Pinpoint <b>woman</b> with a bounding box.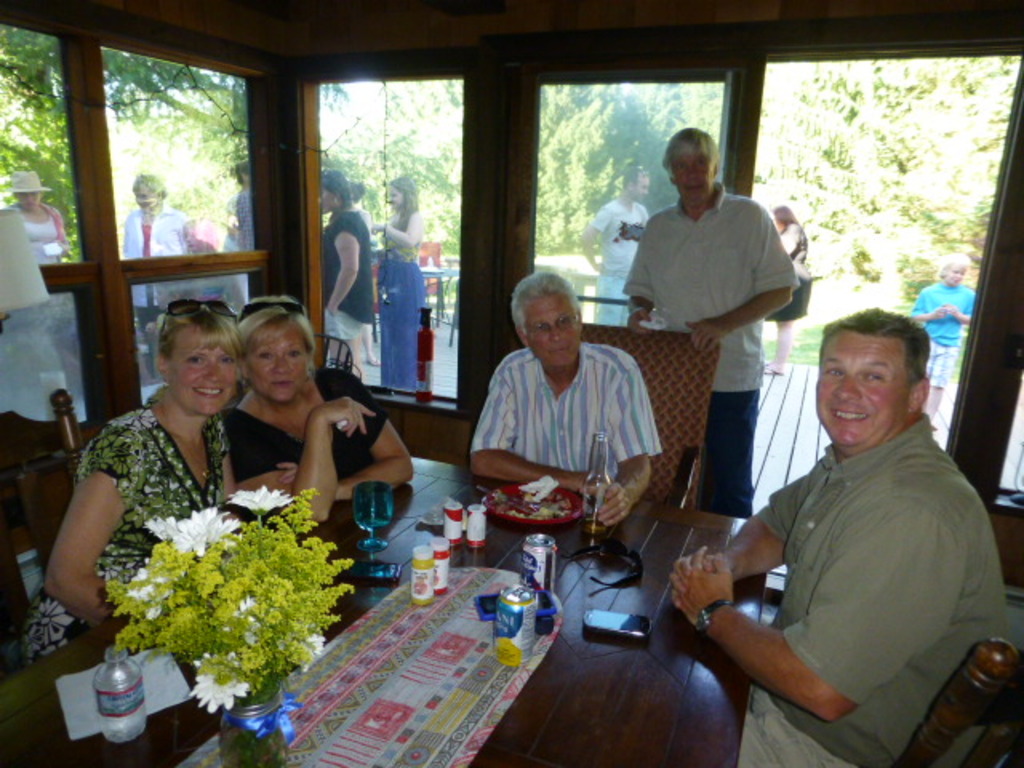
224/296/419/522.
